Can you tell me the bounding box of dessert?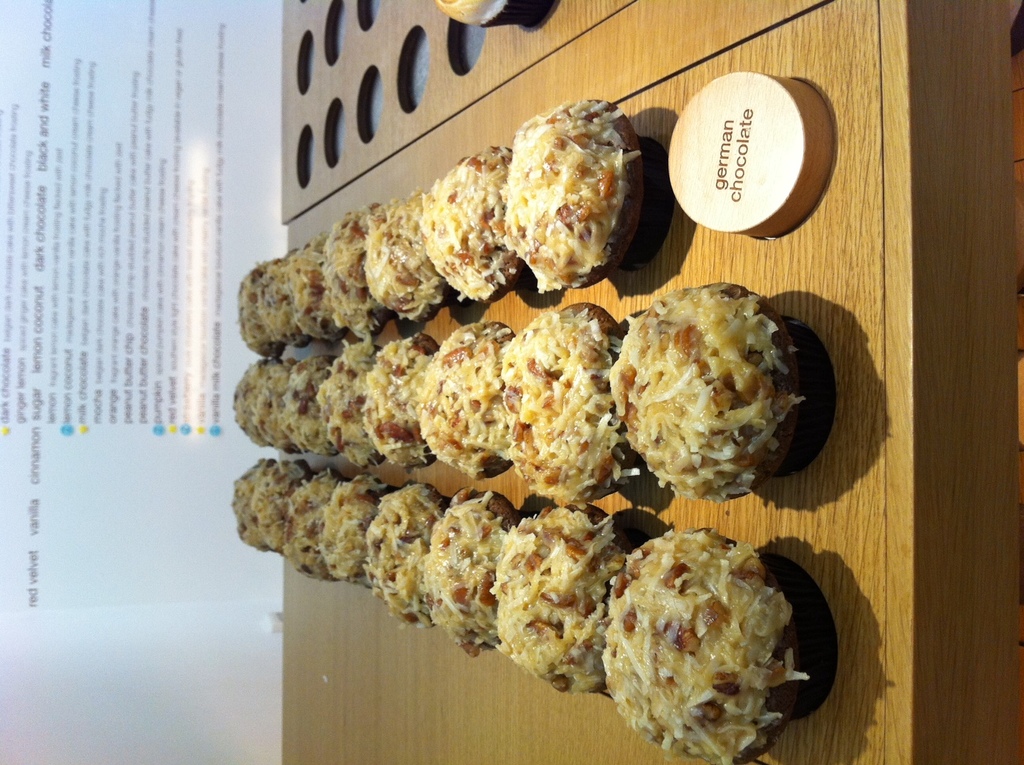
bbox(254, 469, 296, 537).
